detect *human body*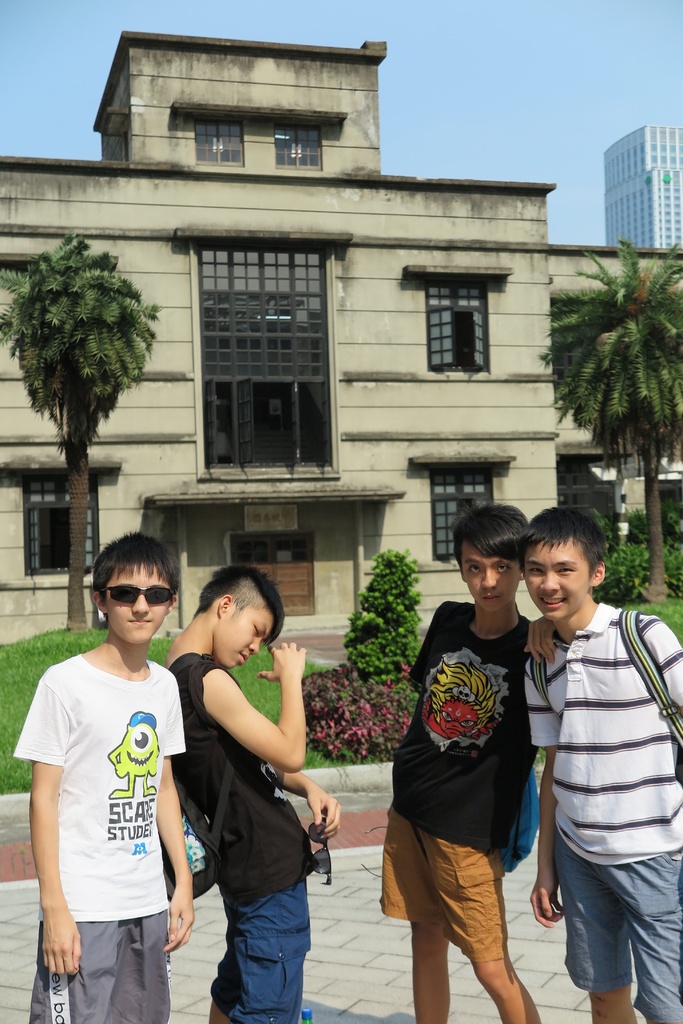
166/563/340/1023
